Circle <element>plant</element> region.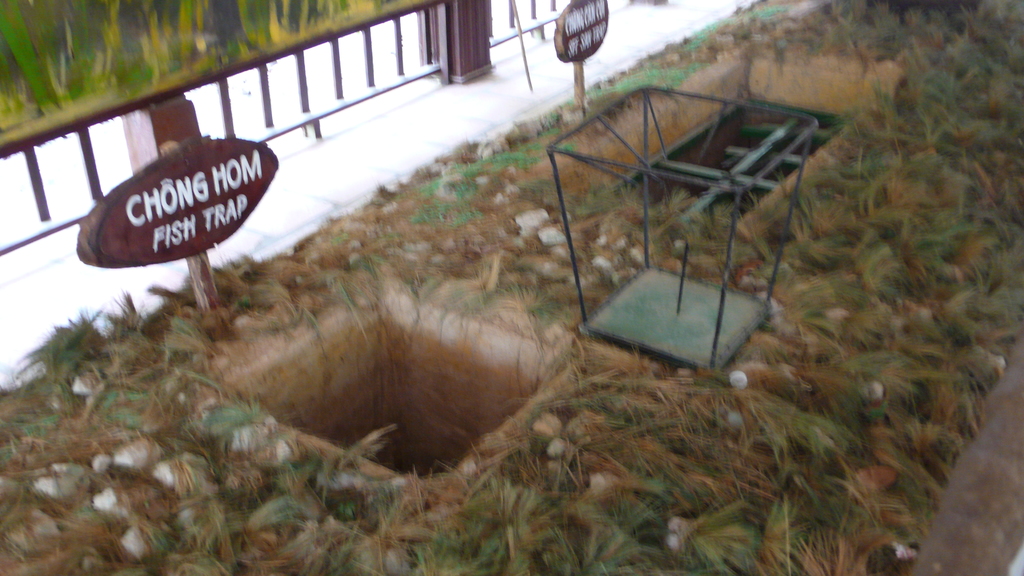
Region: [650, 488, 776, 575].
